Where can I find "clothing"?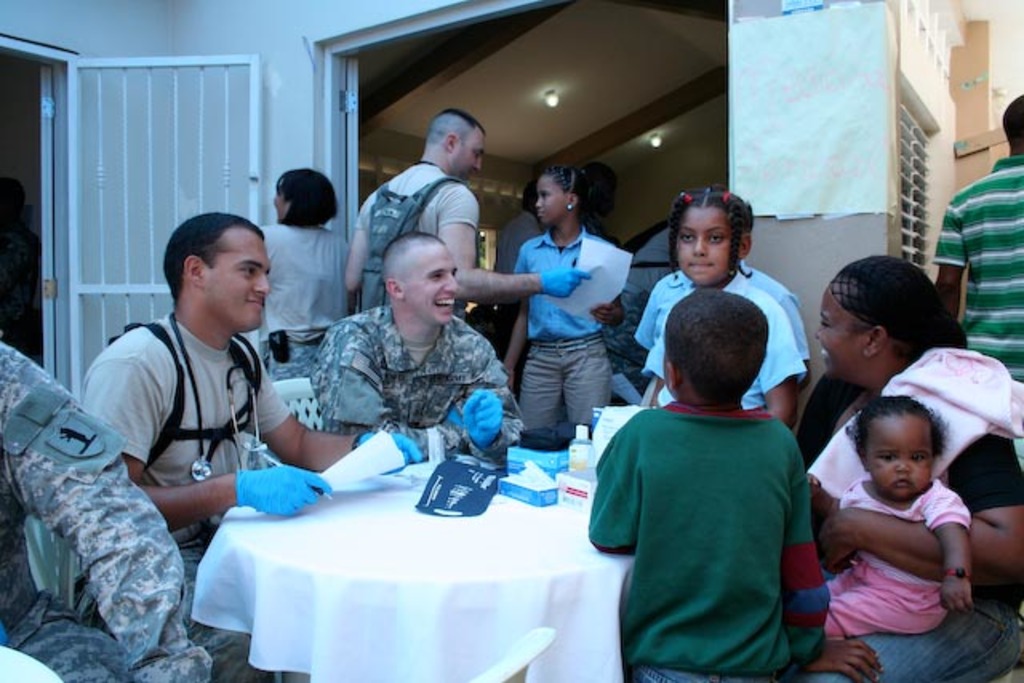
You can find it at [left=520, top=227, right=629, bottom=448].
